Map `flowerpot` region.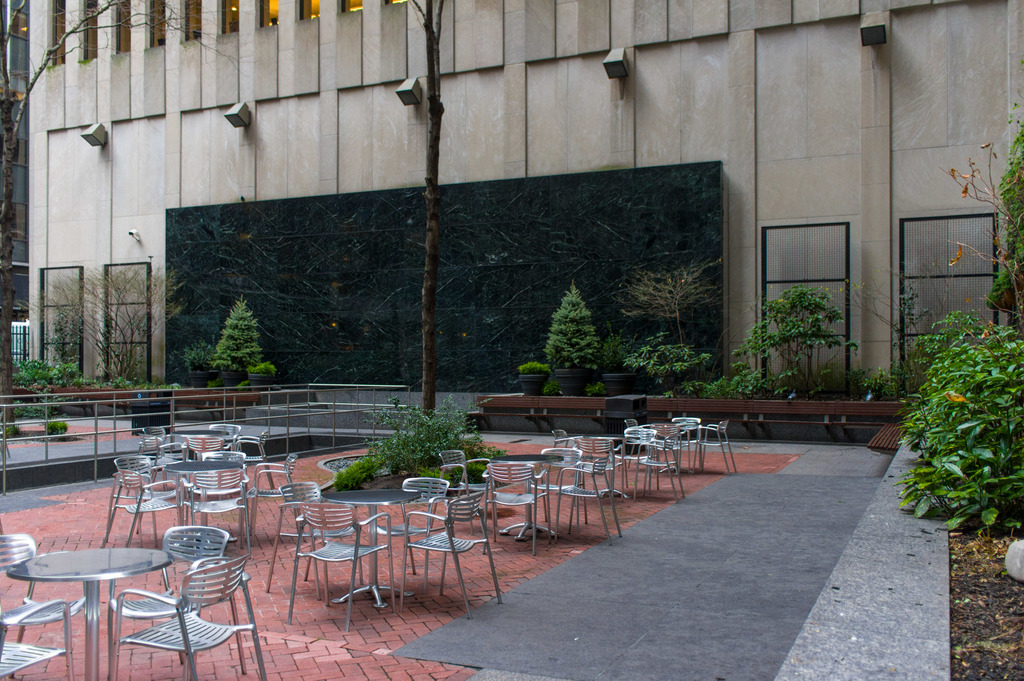
Mapped to (left=602, top=371, right=639, bottom=395).
